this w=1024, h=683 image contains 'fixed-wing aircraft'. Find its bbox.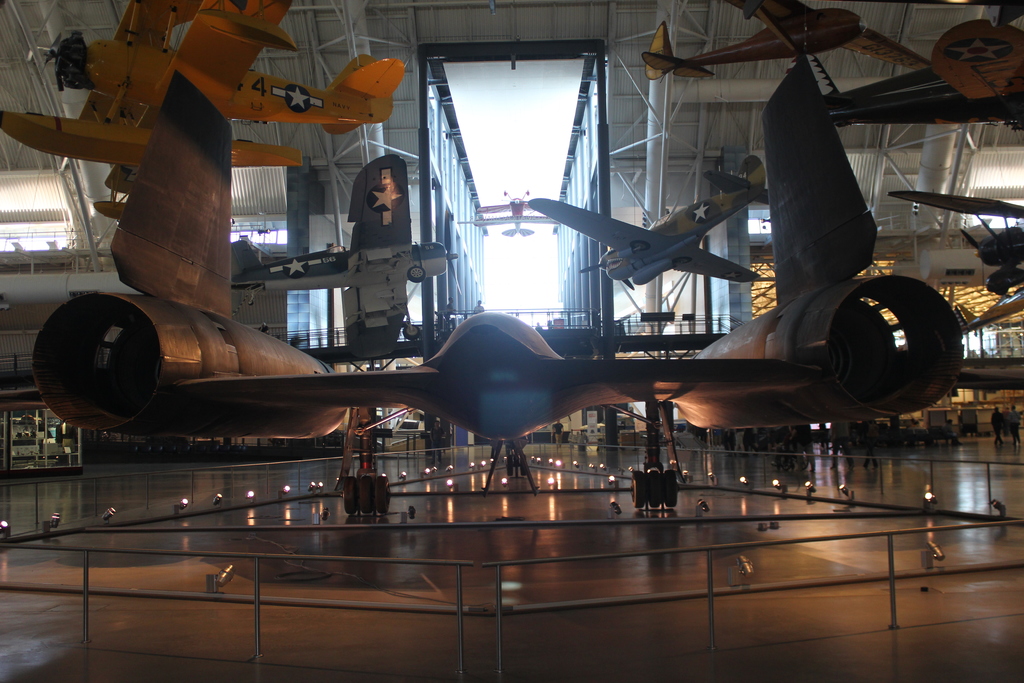
box=[641, 0, 930, 83].
